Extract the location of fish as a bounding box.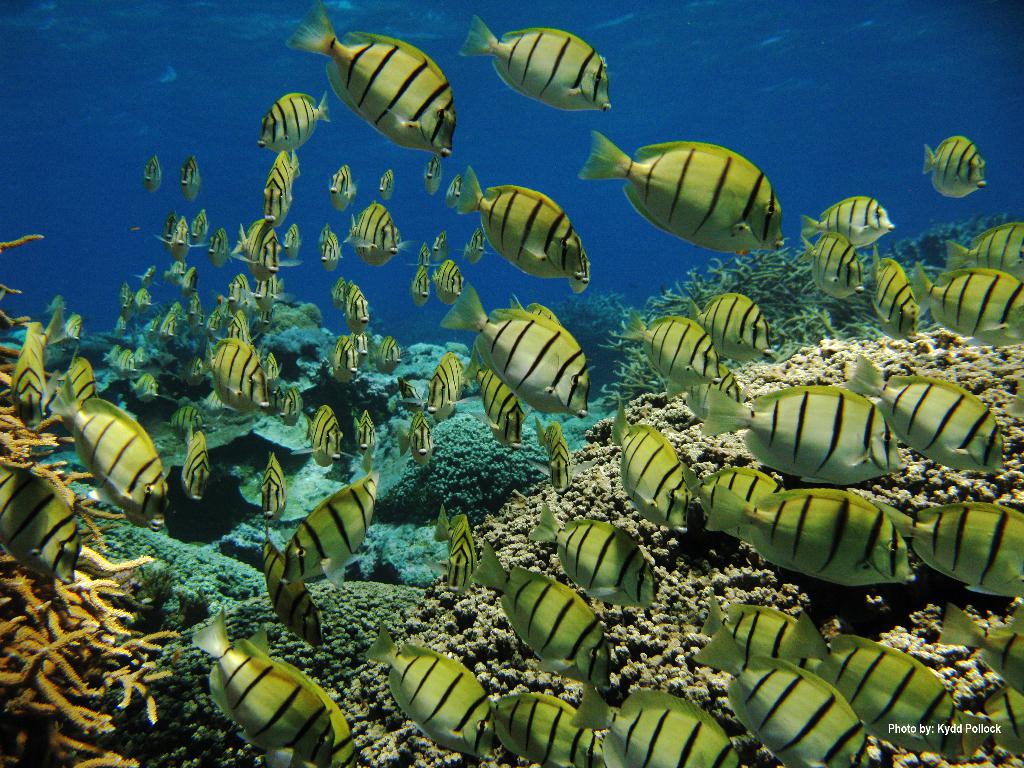
{"x1": 879, "y1": 505, "x2": 1022, "y2": 600}.
